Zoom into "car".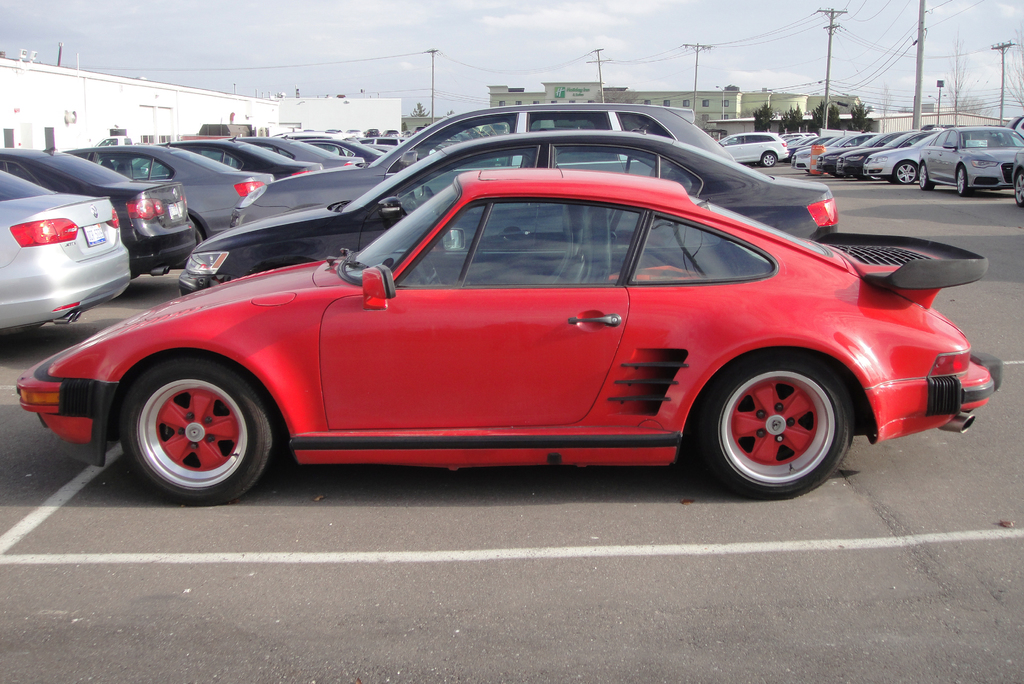
Zoom target: <box>173,129,325,186</box>.
